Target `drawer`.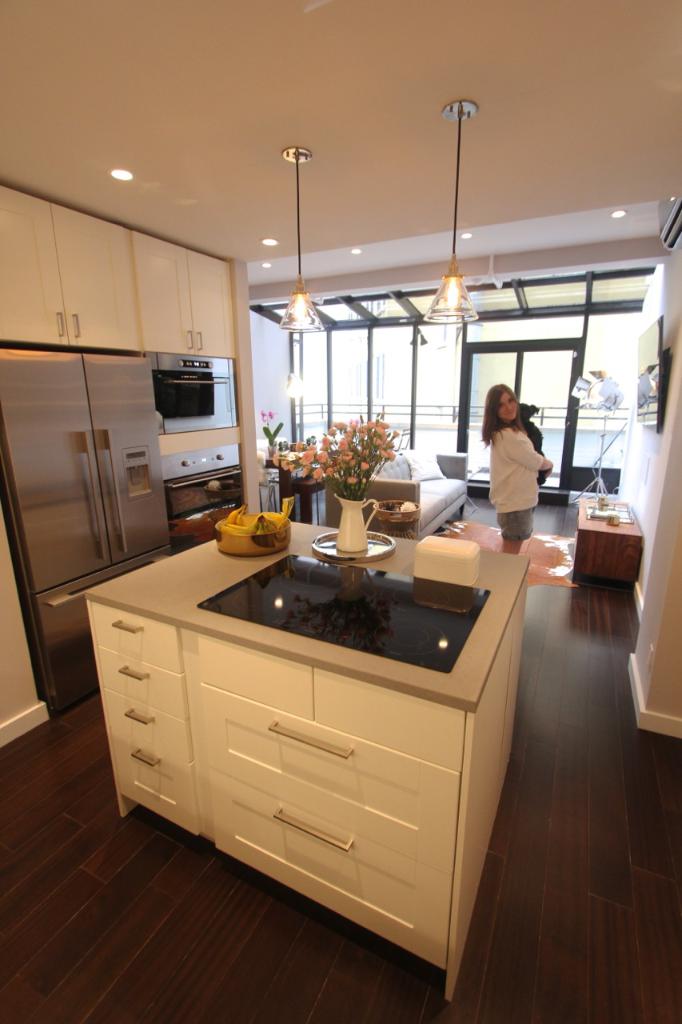
Target region: crop(102, 690, 191, 765).
